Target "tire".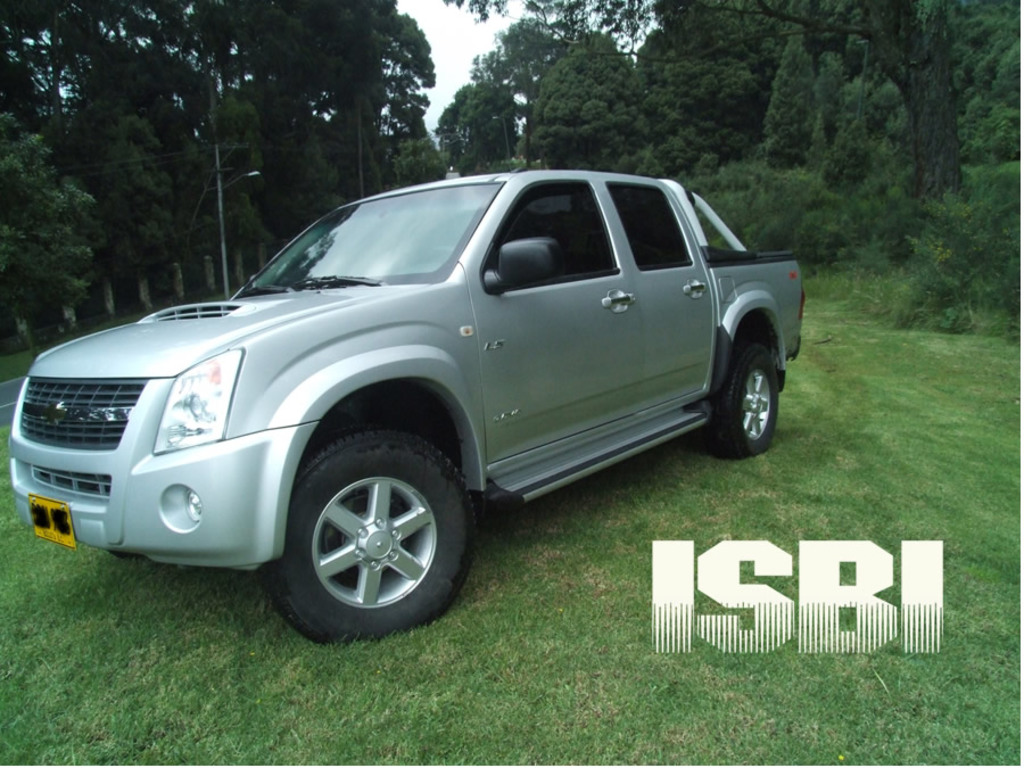
Target region: (left=273, top=462, right=463, bottom=637).
